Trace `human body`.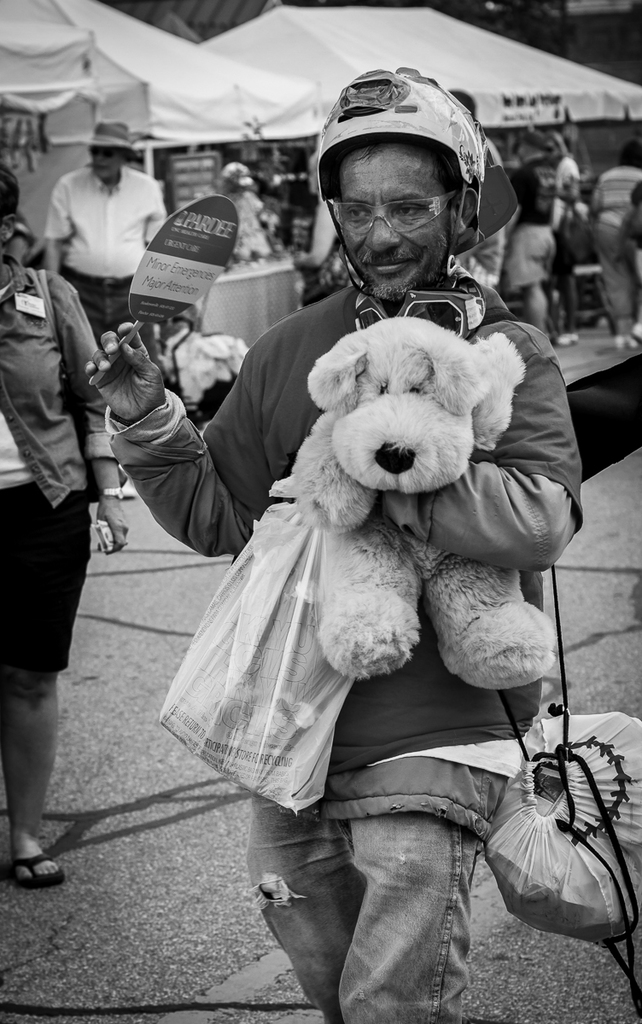
Traced to (left=50, top=163, right=169, bottom=505).
